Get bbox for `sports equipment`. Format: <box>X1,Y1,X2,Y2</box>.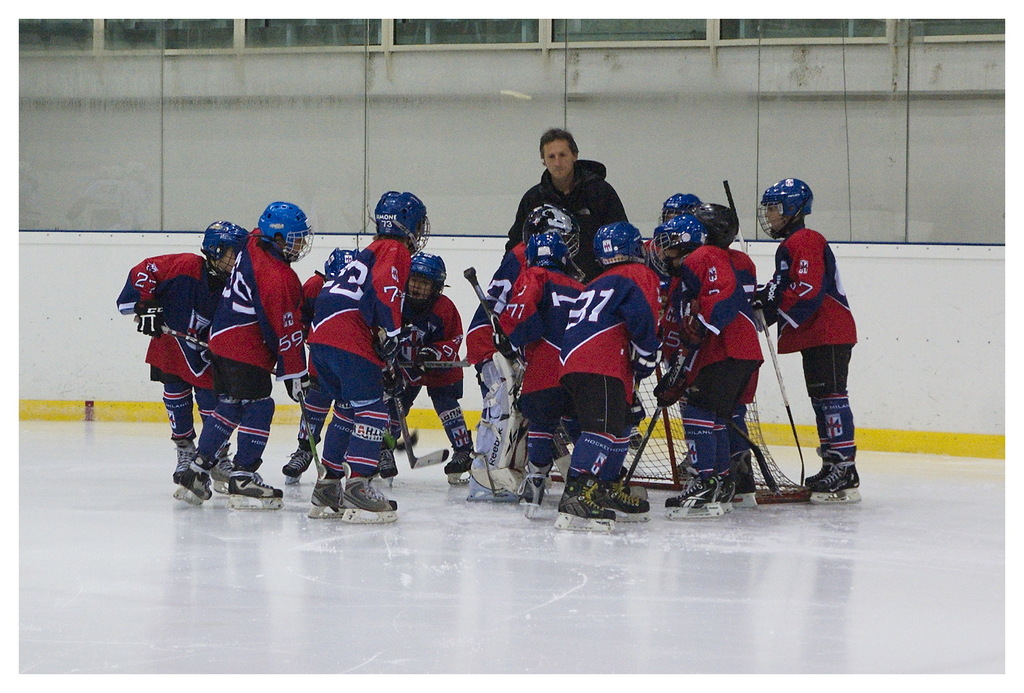
<box>625,344,688,484</box>.
